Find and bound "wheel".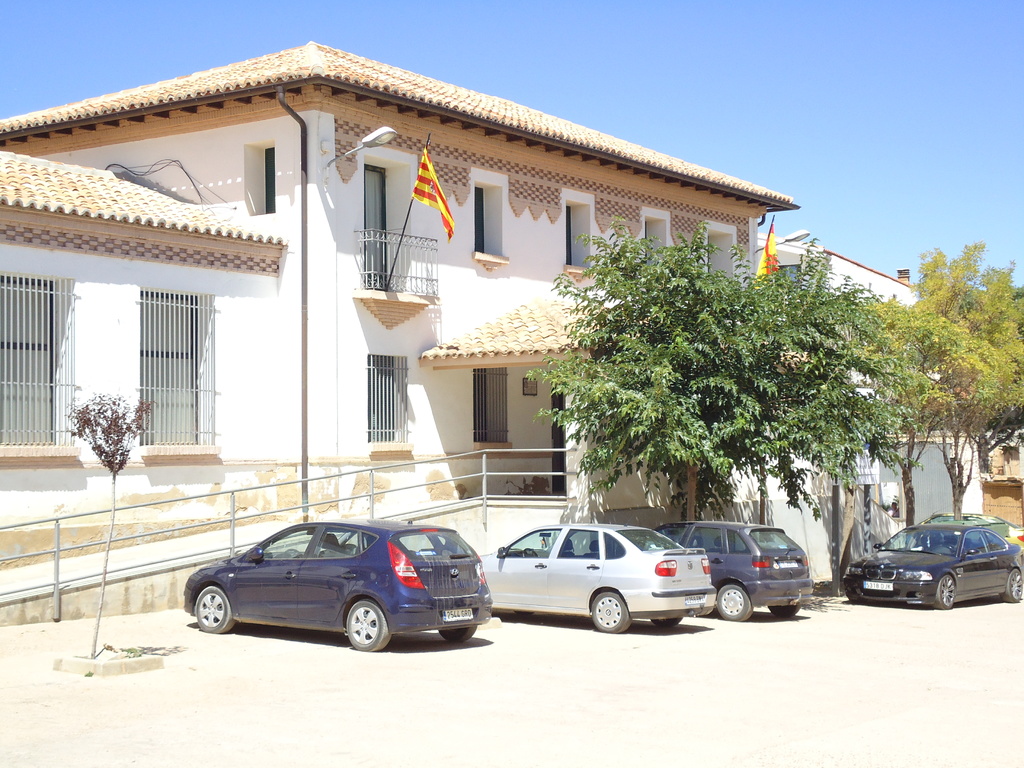
Bound: pyautogui.locateOnScreen(348, 603, 391, 650).
